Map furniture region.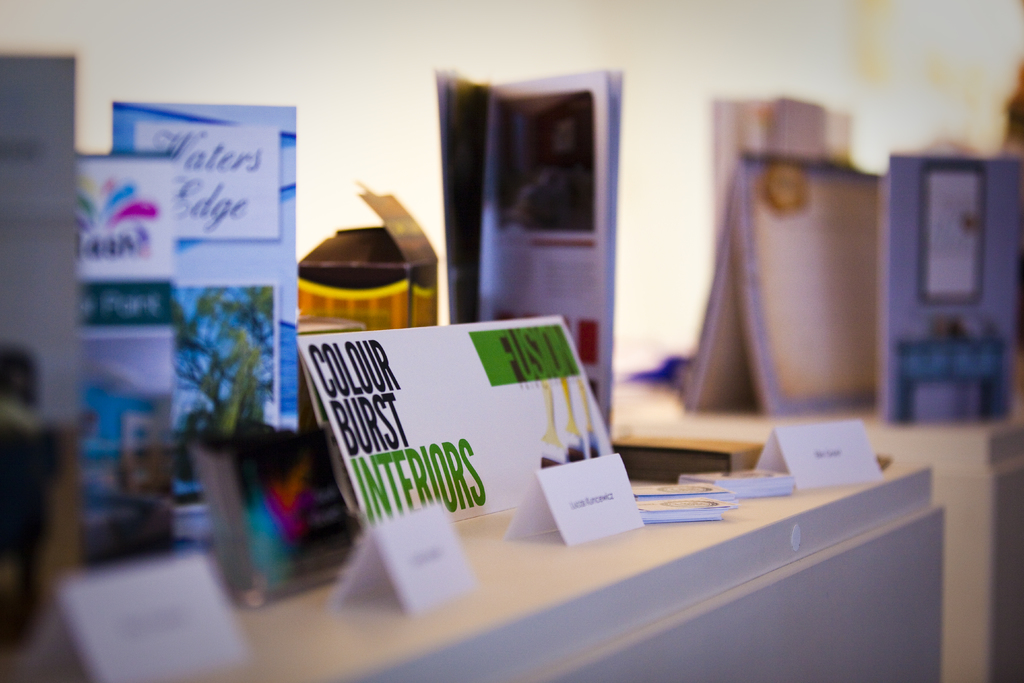
Mapped to 232,465,939,682.
